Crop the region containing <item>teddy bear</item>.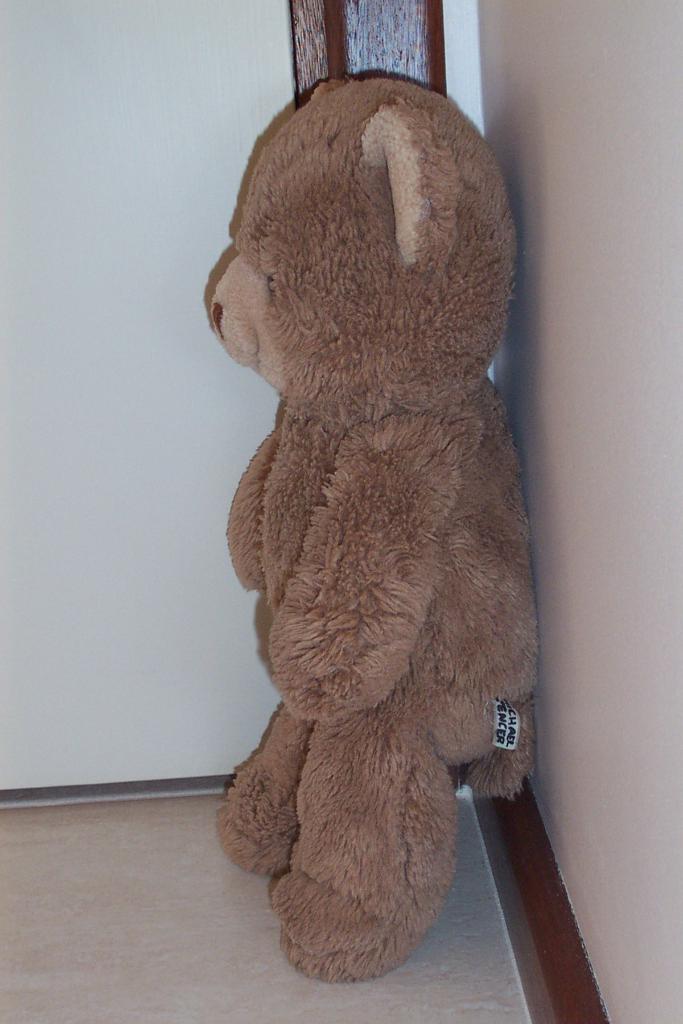
Crop region: x1=193, y1=38, x2=563, y2=987.
